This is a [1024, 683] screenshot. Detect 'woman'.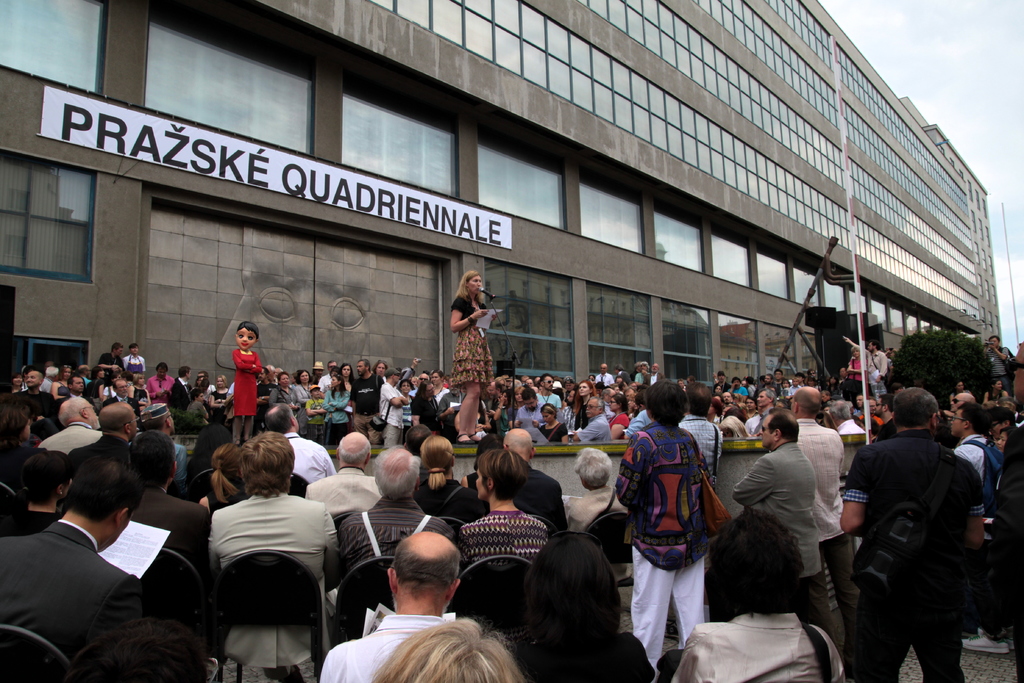
611 395 630 441.
